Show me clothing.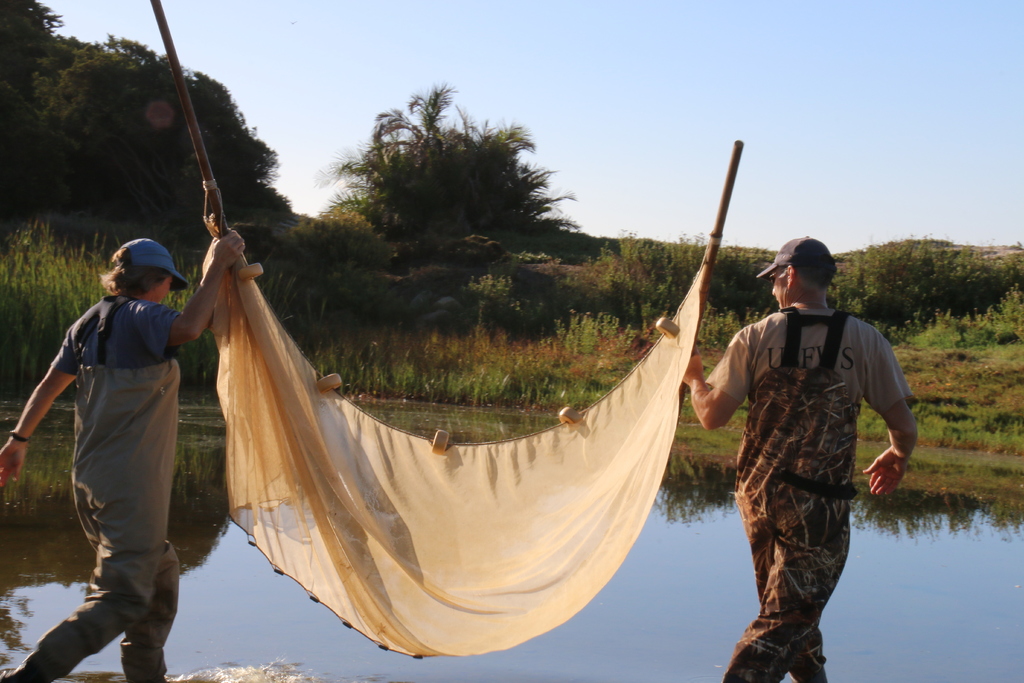
clothing is here: [45,298,186,413].
